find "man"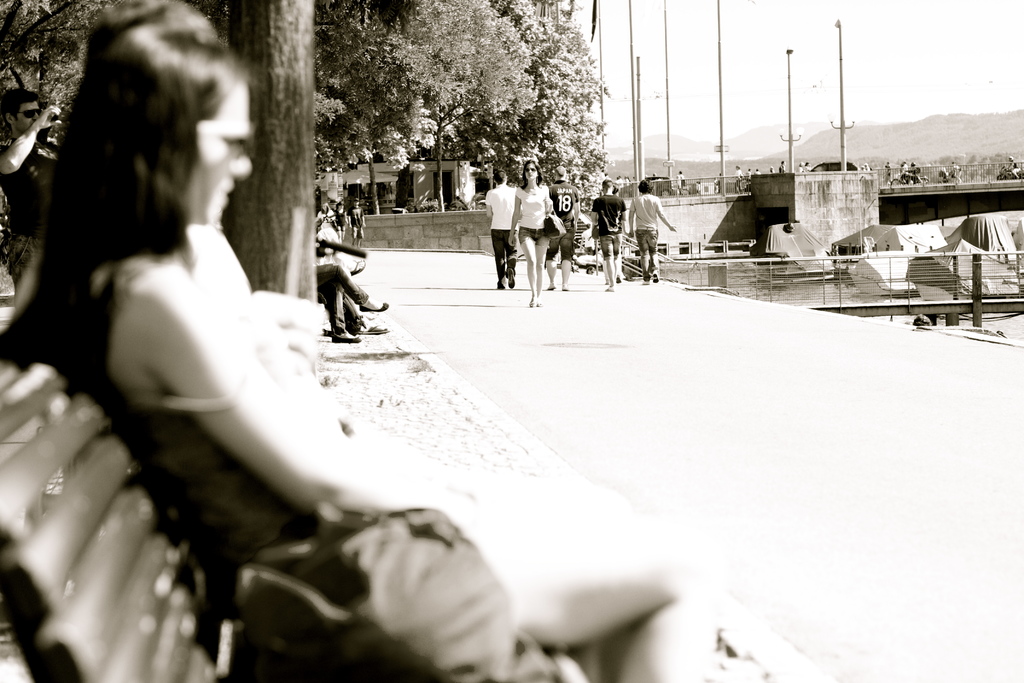
pyautogui.locateOnScreen(483, 167, 516, 291)
